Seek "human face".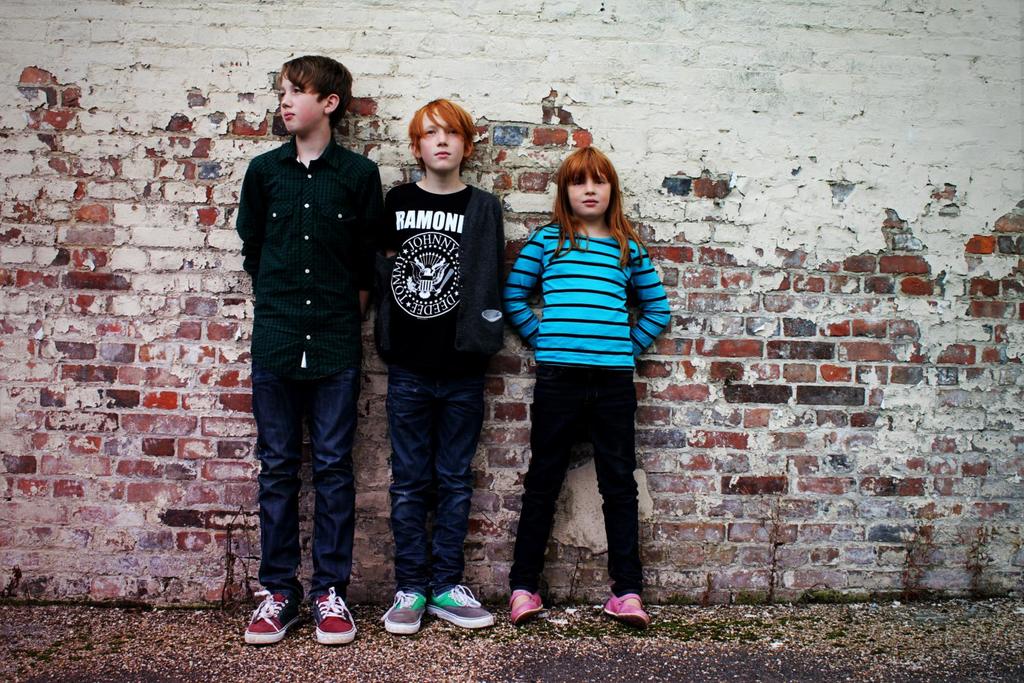
box=[567, 167, 611, 216].
